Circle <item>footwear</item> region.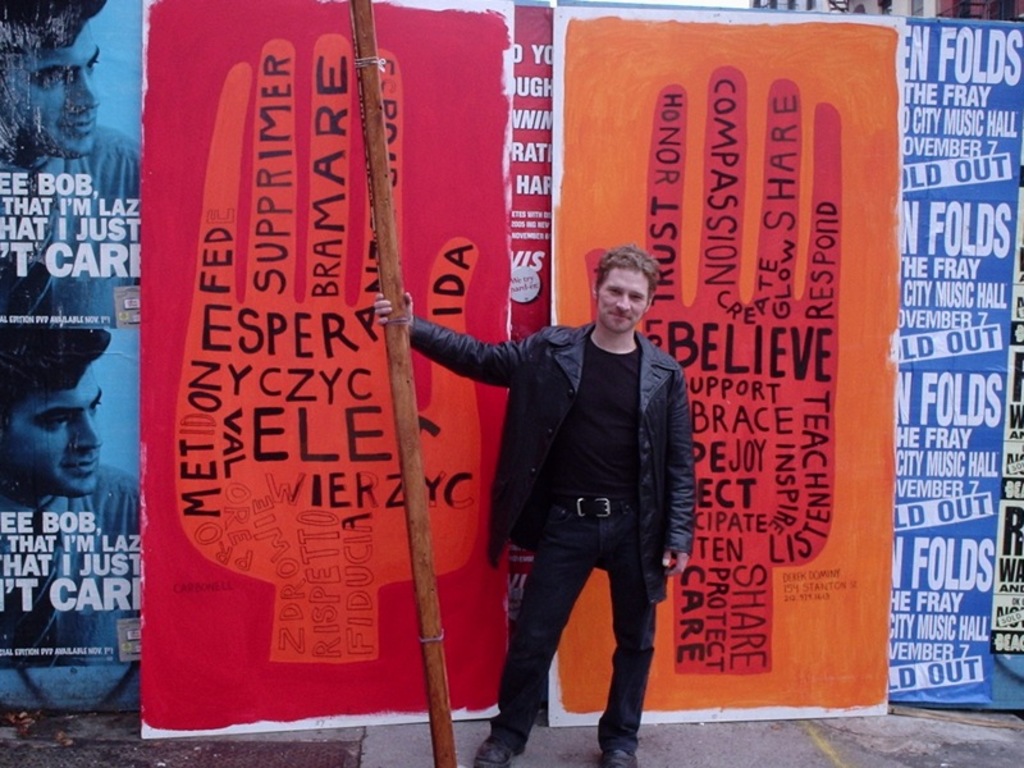
Region: <box>470,736,526,764</box>.
